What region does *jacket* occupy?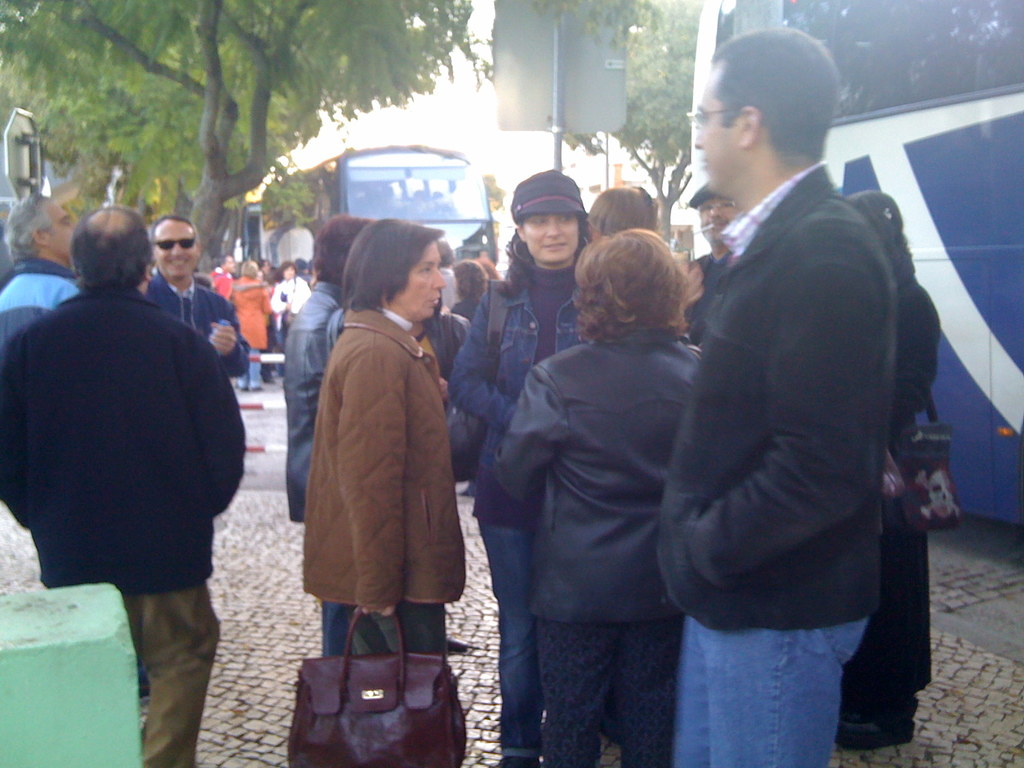
{"left": 303, "top": 301, "right": 469, "bottom": 611}.
